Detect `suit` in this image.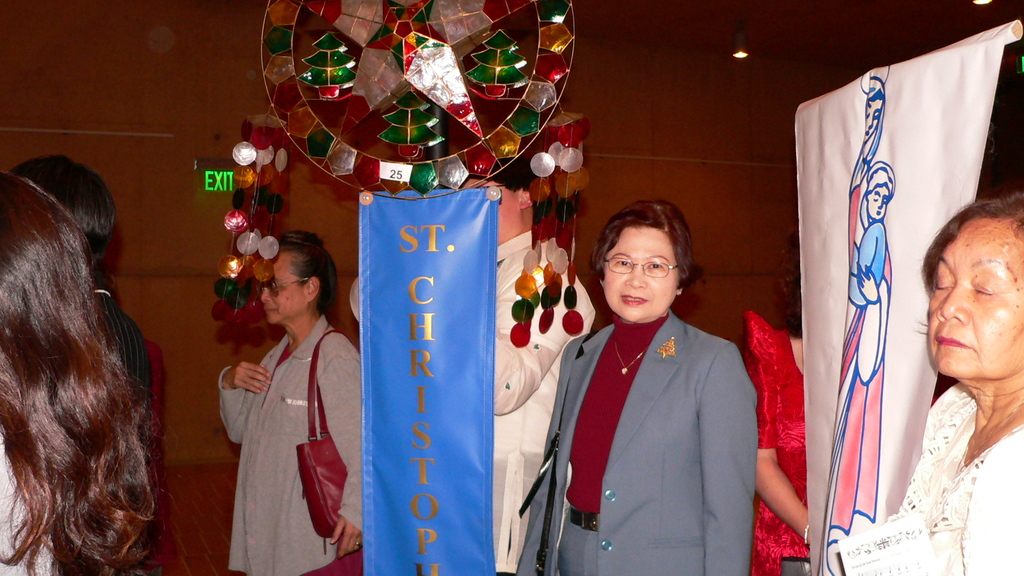
Detection: bbox(86, 290, 152, 404).
